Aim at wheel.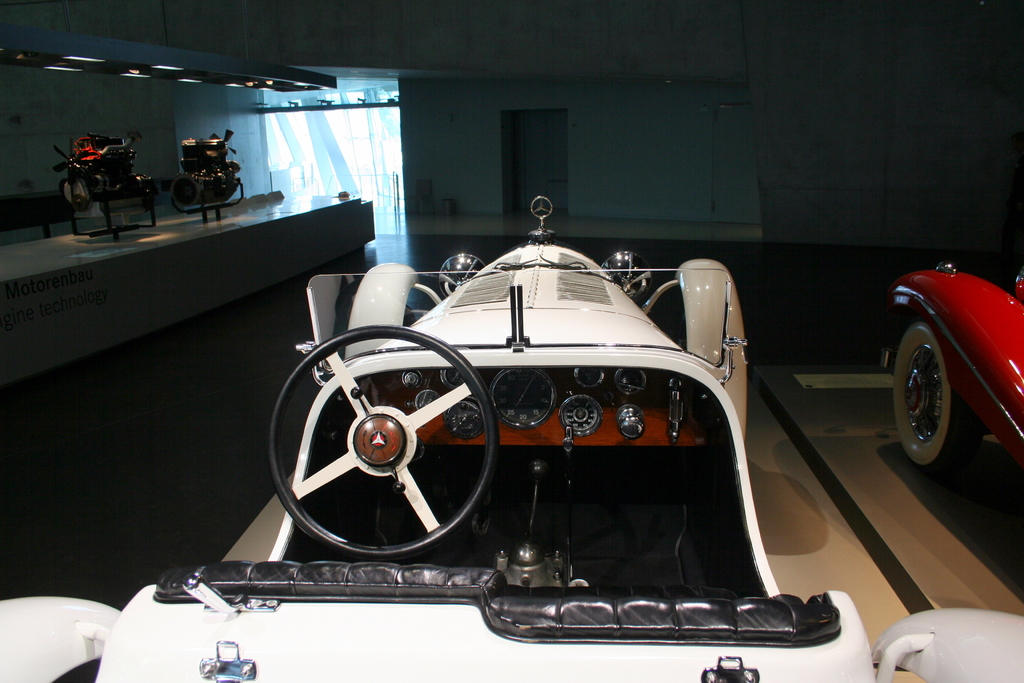
Aimed at {"left": 892, "top": 324, "right": 985, "bottom": 472}.
